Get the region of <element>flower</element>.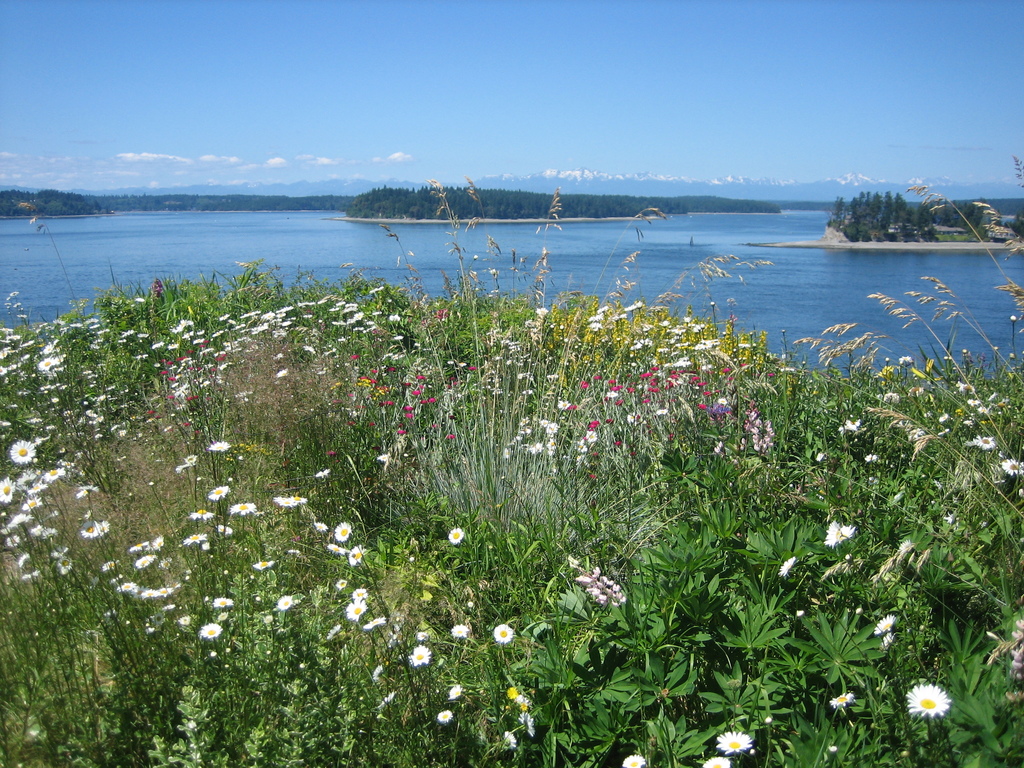
locate(211, 441, 228, 456).
